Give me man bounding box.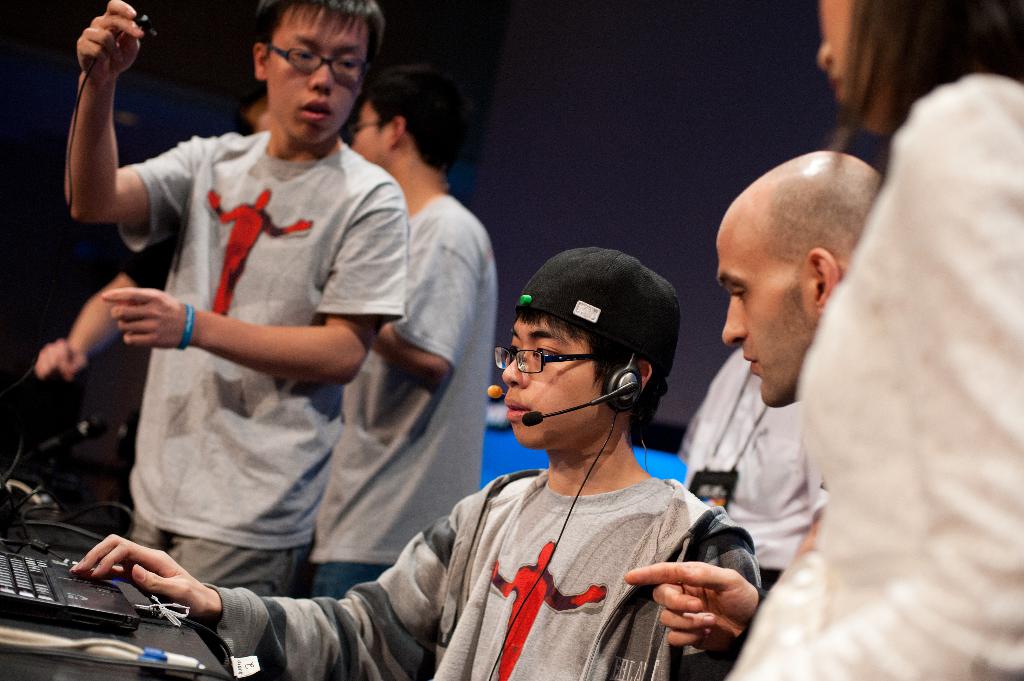
<region>308, 78, 503, 594</region>.
